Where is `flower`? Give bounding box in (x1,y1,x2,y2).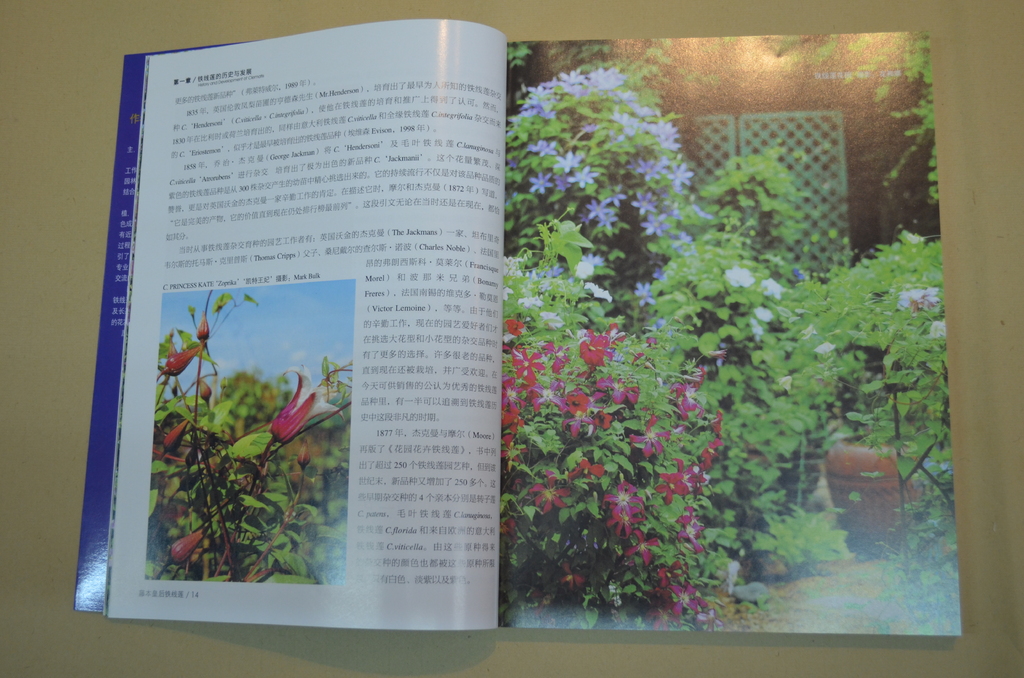
(753,302,773,323).
